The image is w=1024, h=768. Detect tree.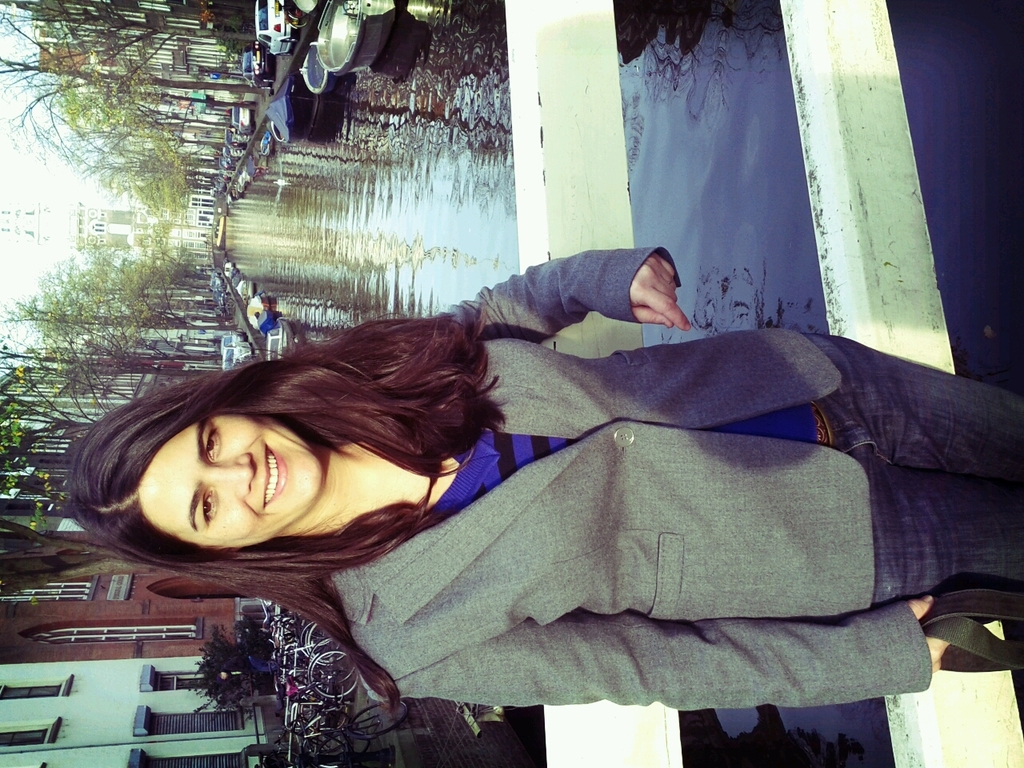
Detection: locate(0, 0, 271, 218).
